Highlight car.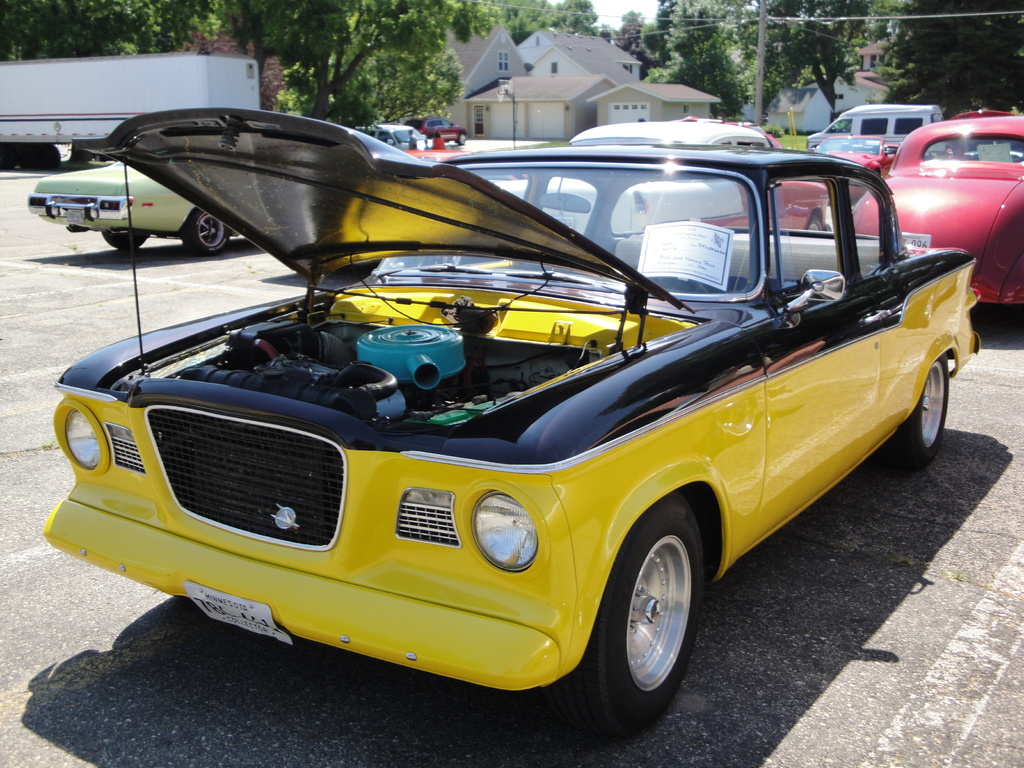
Highlighted region: [left=849, top=116, right=1023, bottom=301].
